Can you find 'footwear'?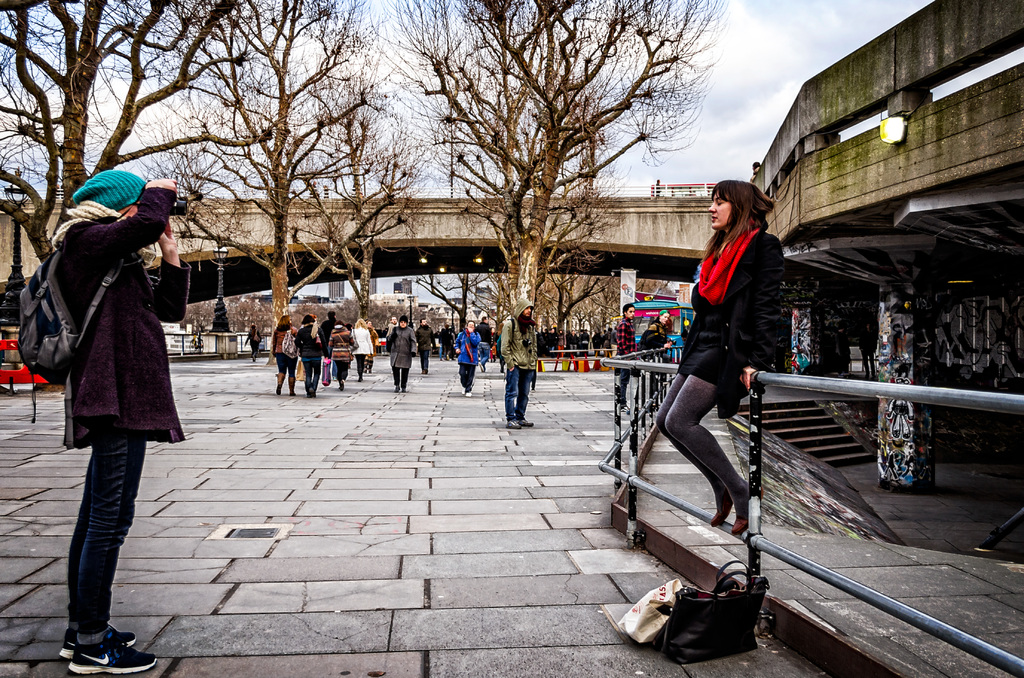
Yes, bounding box: [709,486,735,528].
